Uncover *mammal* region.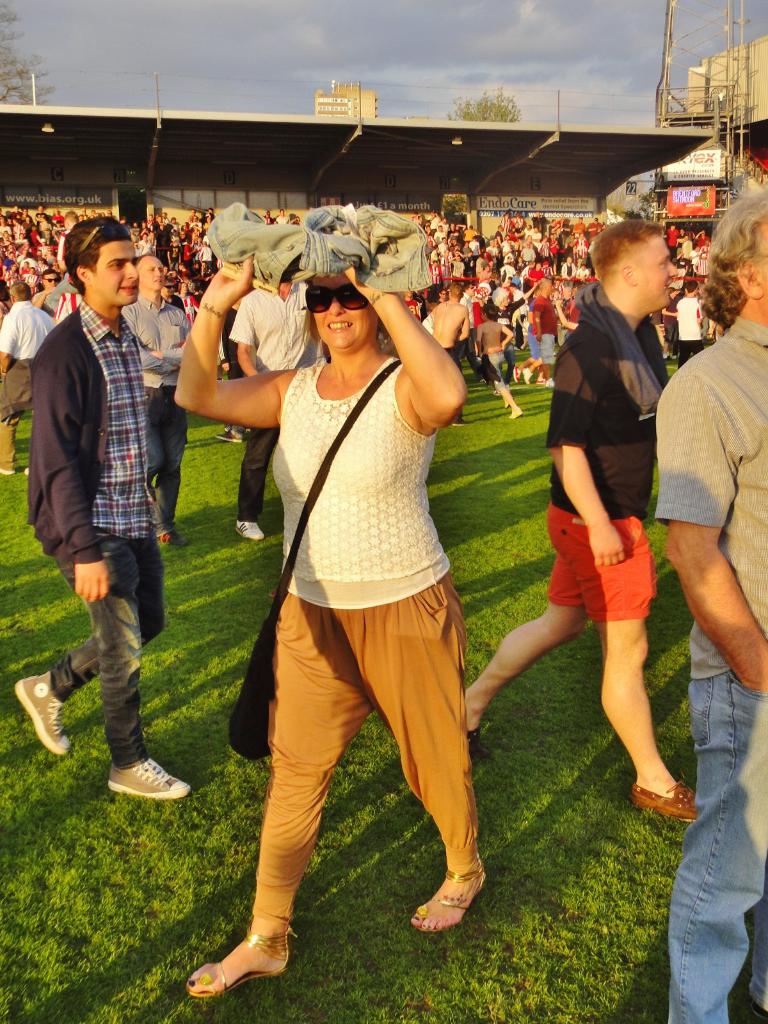
Uncovered: 650, 171, 767, 1023.
